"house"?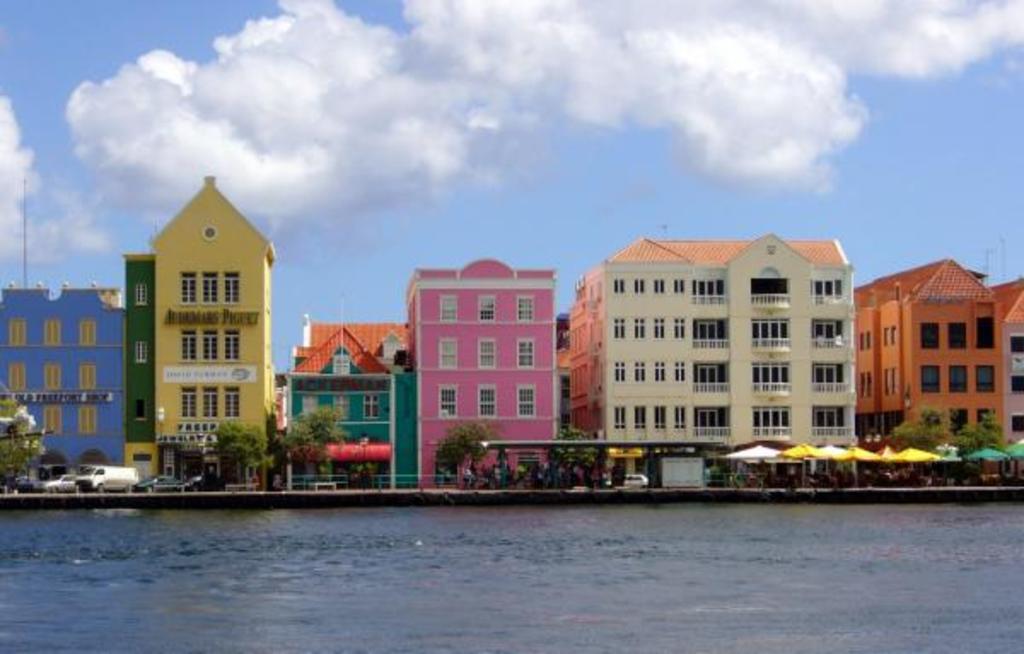
(841, 242, 1014, 449)
